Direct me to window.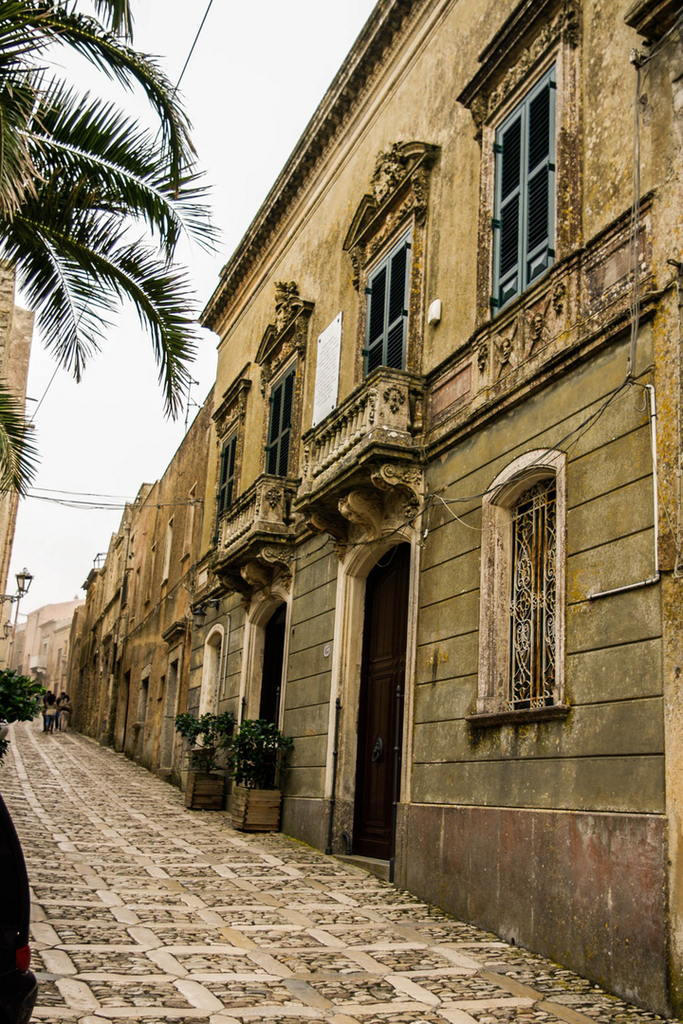
Direction: [252, 331, 298, 492].
